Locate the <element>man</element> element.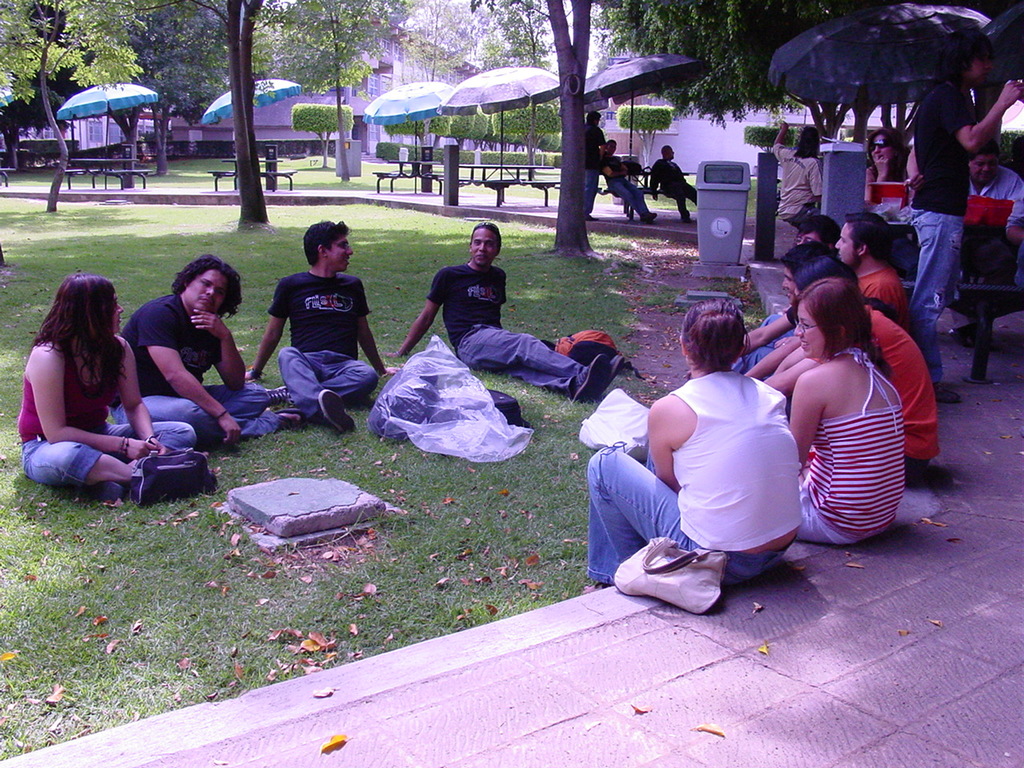
Element bbox: {"left": 963, "top": 140, "right": 1023, "bottom": 202}.
